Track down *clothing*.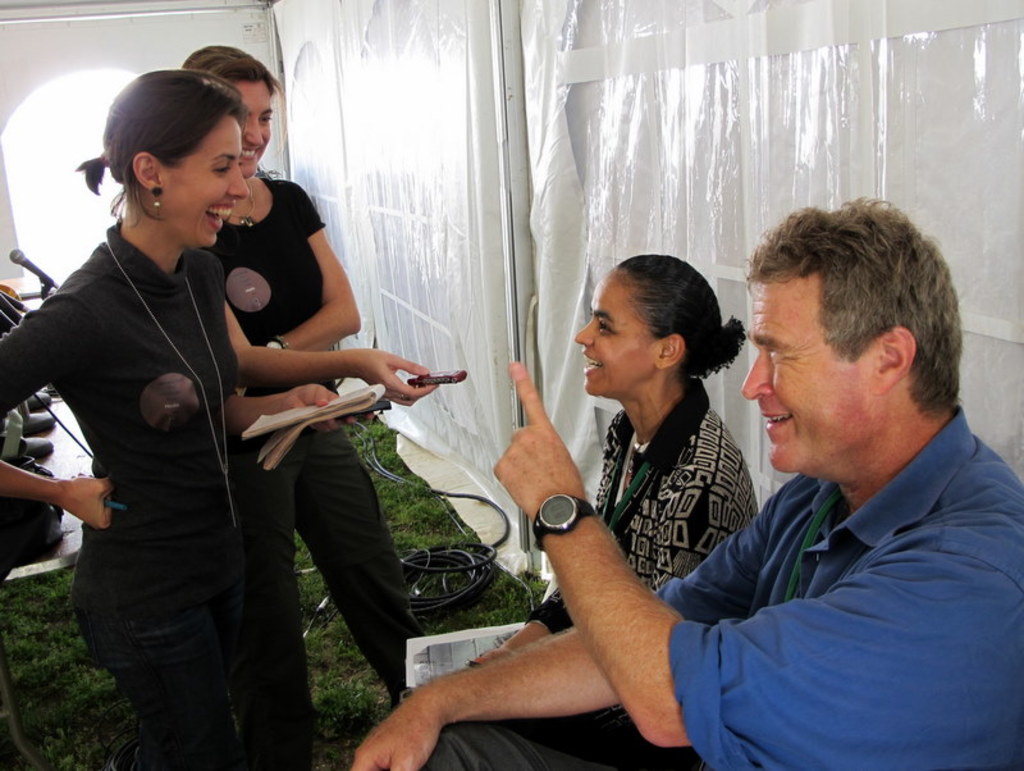
Tracked to (x1=197, y1=177, x2=425, y2=745).
